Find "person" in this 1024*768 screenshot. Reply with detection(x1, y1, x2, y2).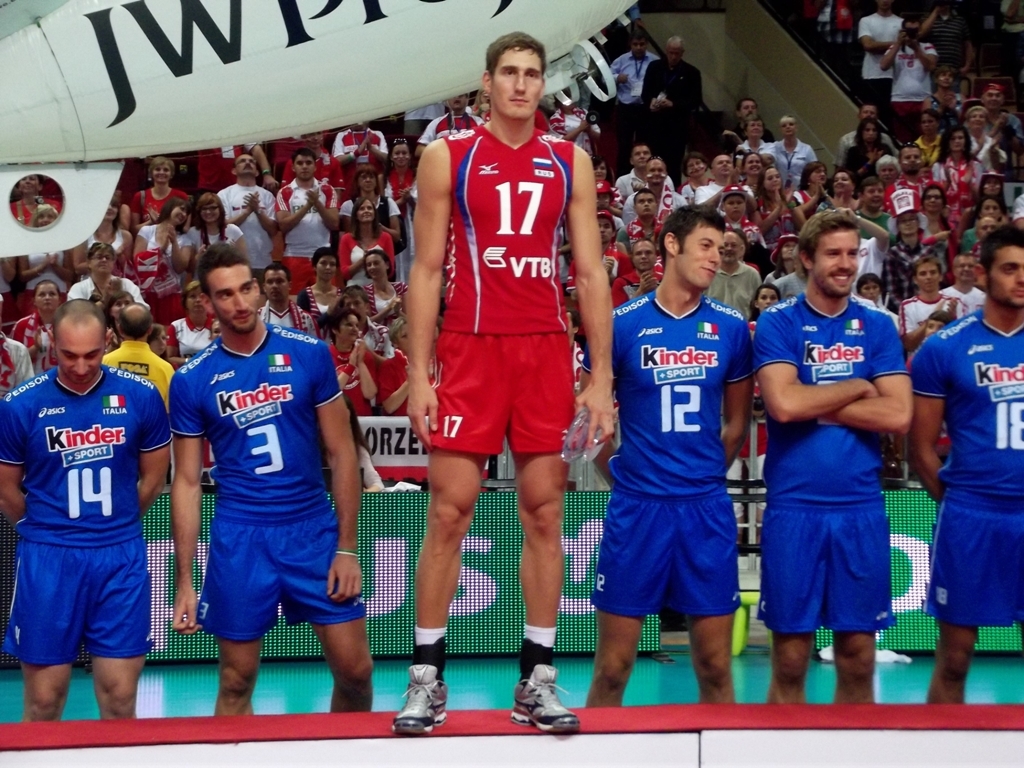
detection(612, 143, 680, 209).
